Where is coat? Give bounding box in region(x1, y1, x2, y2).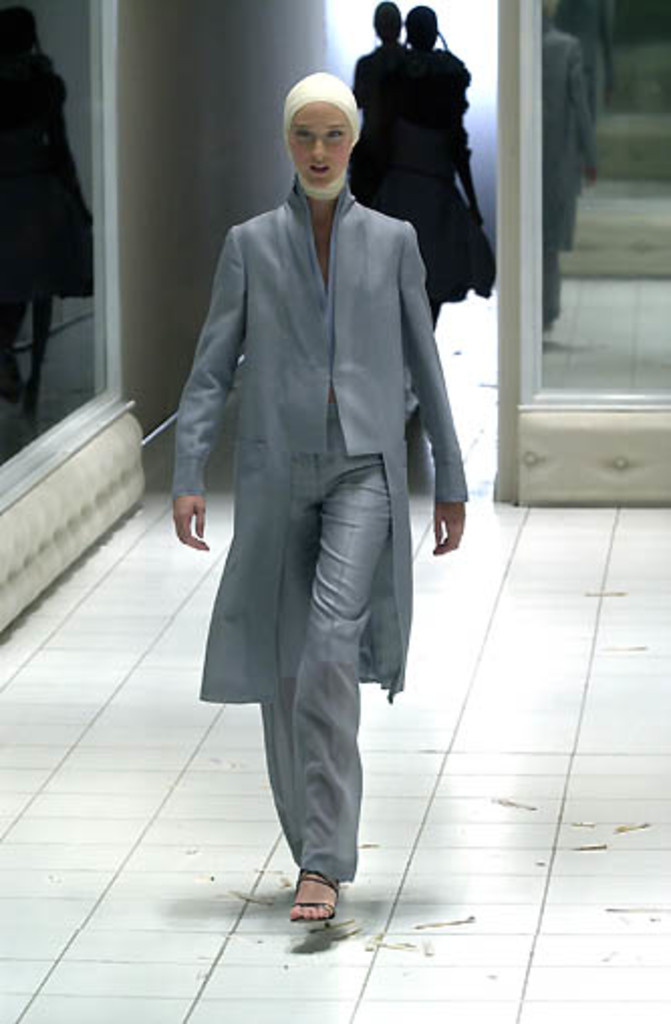
region(159, 165, 478, 710).
